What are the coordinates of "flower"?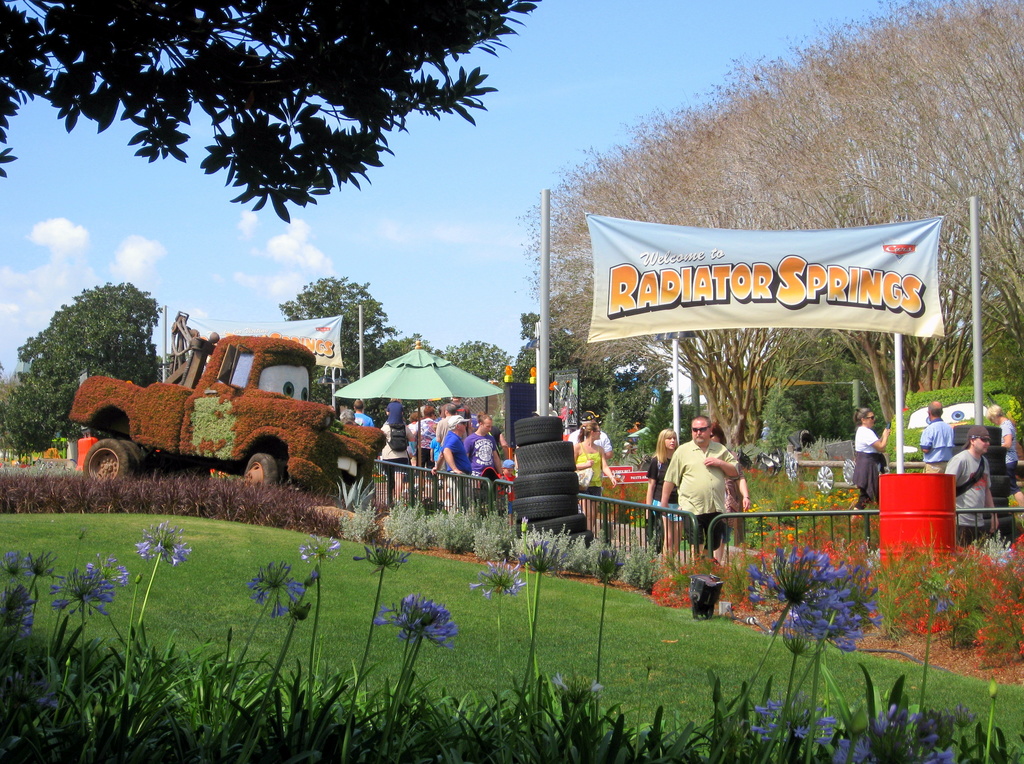
BBox(748, 544, 881, 647).
